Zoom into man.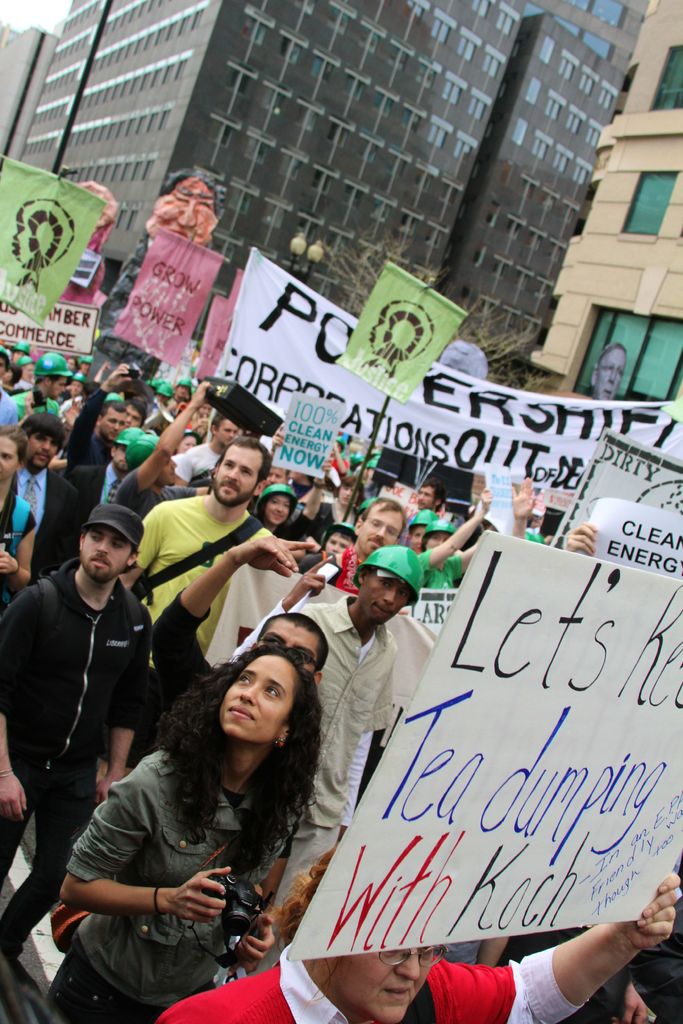
Zoom target: region(119, 435, 274, 656).
